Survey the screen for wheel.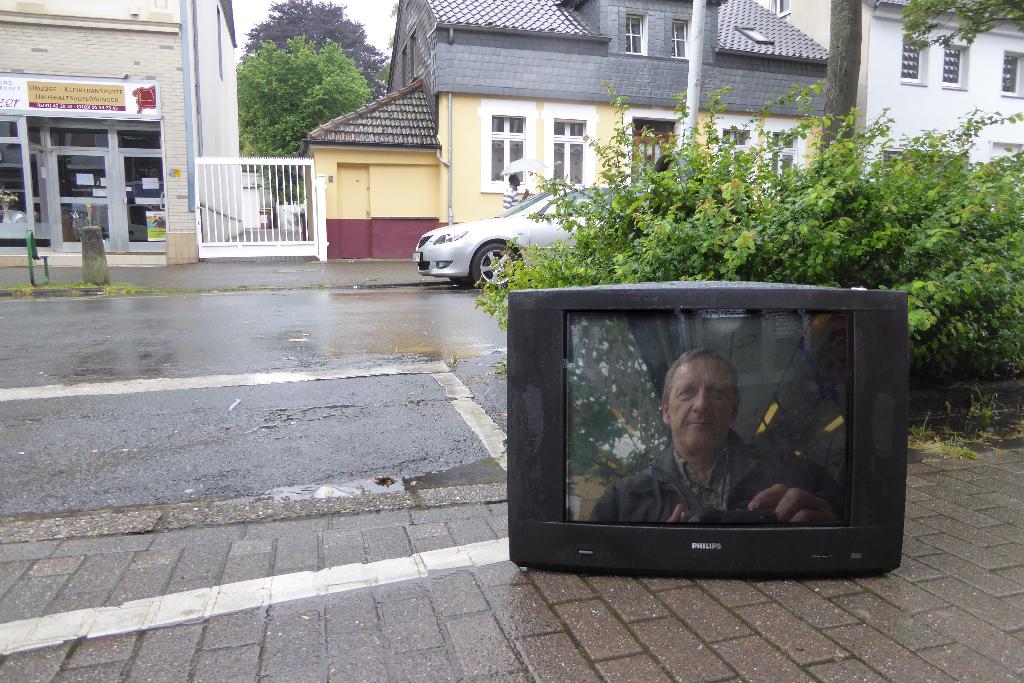
Survey found: {"left": 470, "top": 236, "right": 527, "bottom": 293}.
